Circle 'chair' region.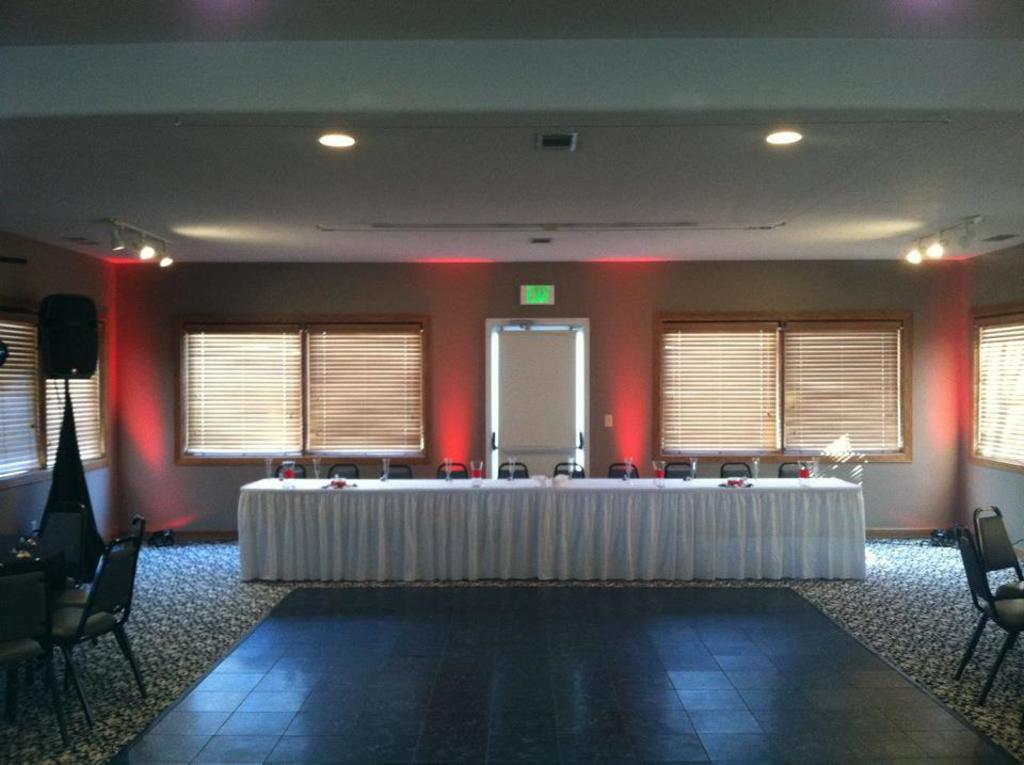
Region: crop(34, 528, 139, 732).
